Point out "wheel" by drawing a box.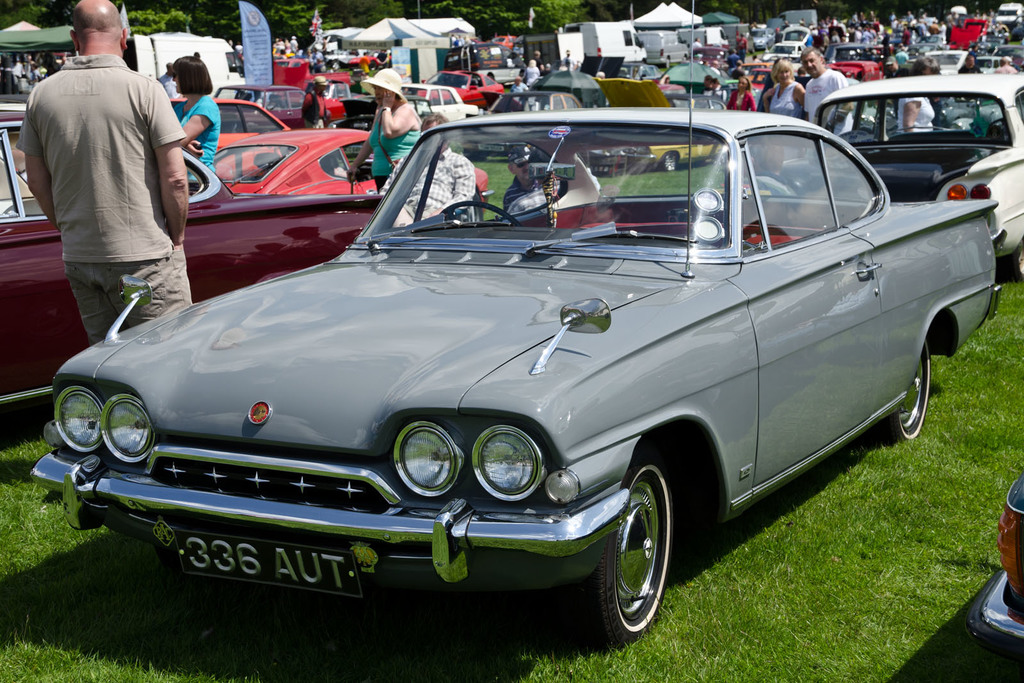
Rect(560, 450, 676, 652).
